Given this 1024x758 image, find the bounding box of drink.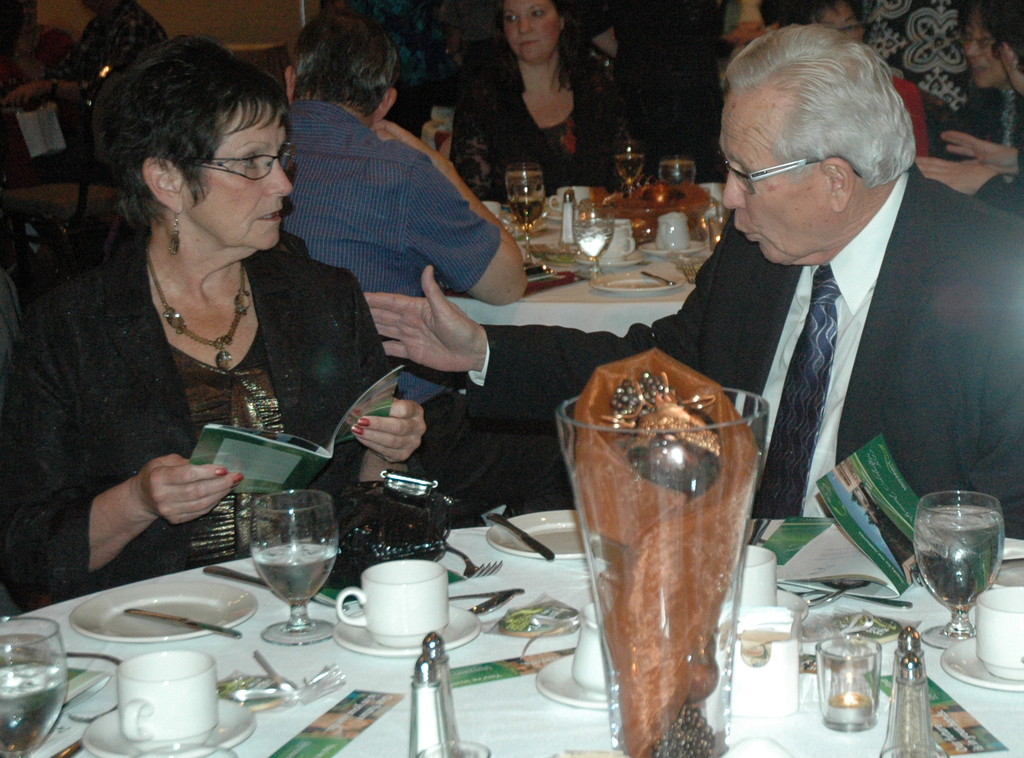
bbox(618, 151, 645, 186).
